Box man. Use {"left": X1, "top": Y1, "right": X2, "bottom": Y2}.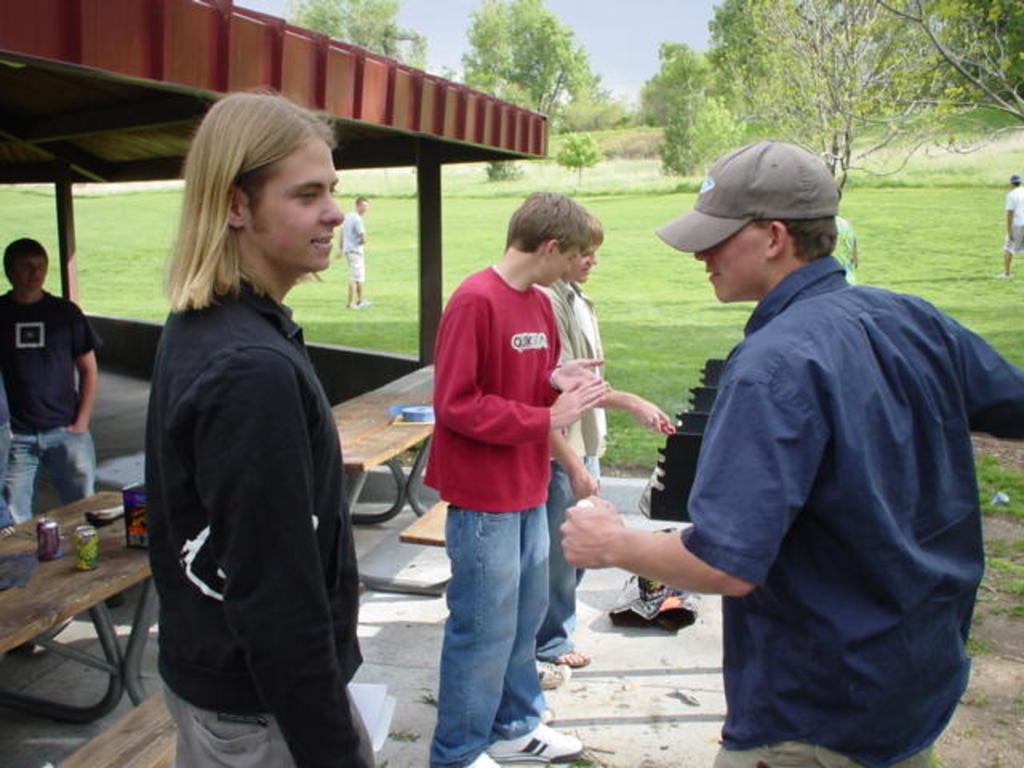
{"left": 336, "top": 194, "right": 370, "bottom": 312}.
